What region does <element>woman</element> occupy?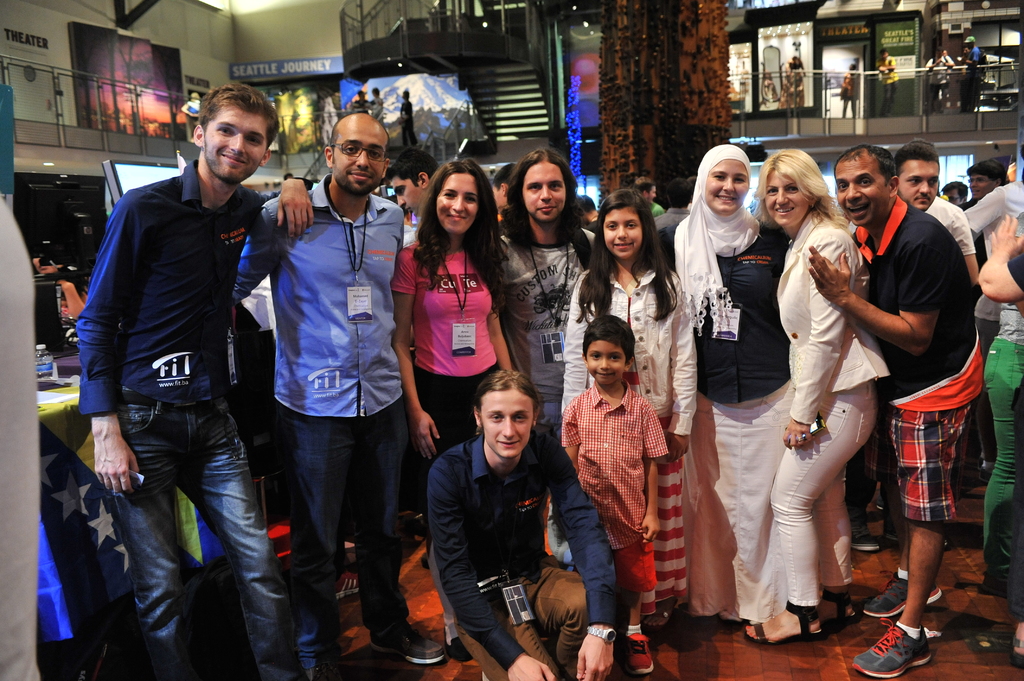
x1=350 y1=89 x2=366 y2=114.
